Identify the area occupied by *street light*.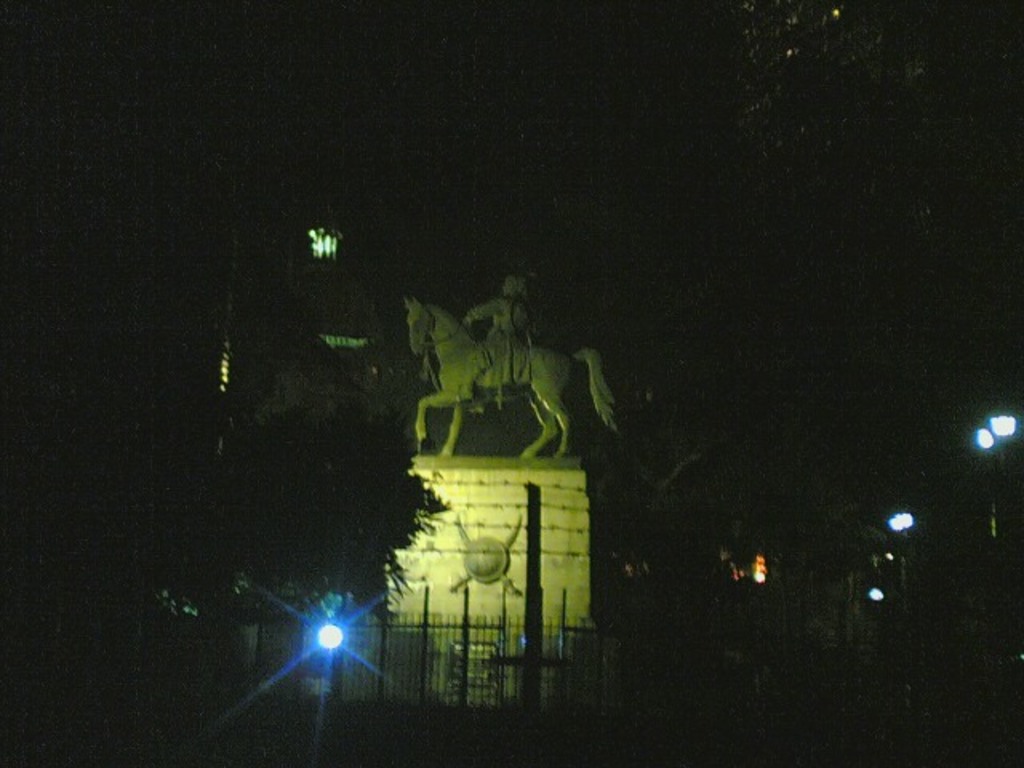
Area: (986, 406, 1021, 456).
